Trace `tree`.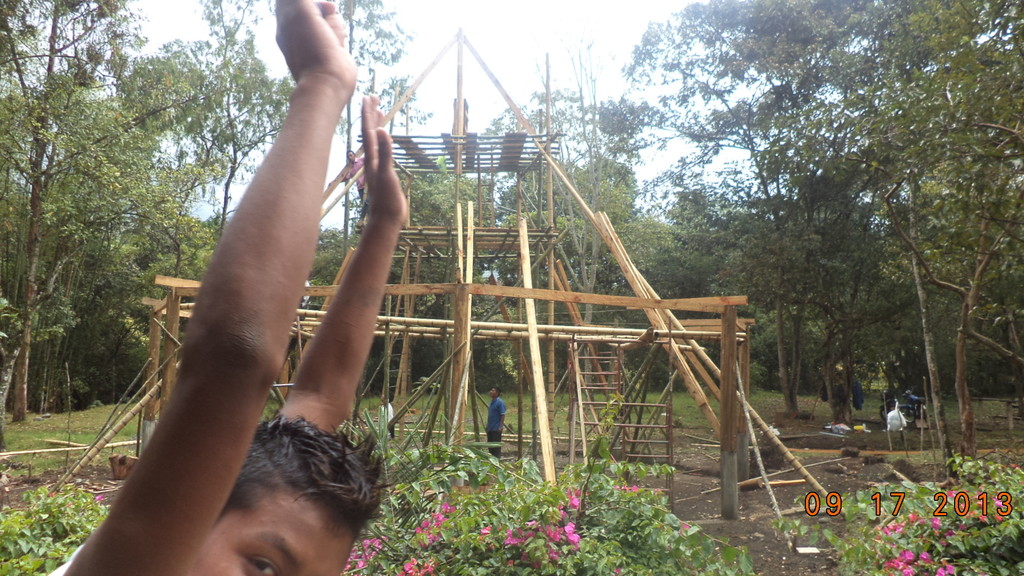
Traced to Rect(0, 0, 145, 413).
